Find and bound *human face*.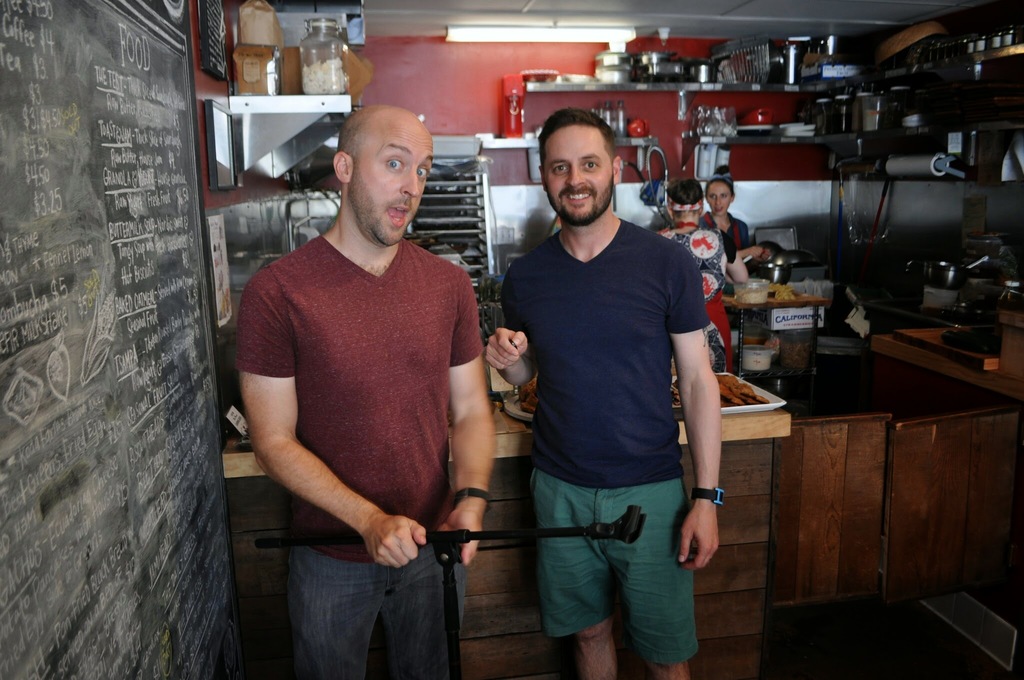
Bound: BBox(545, 122, 613, 231).
